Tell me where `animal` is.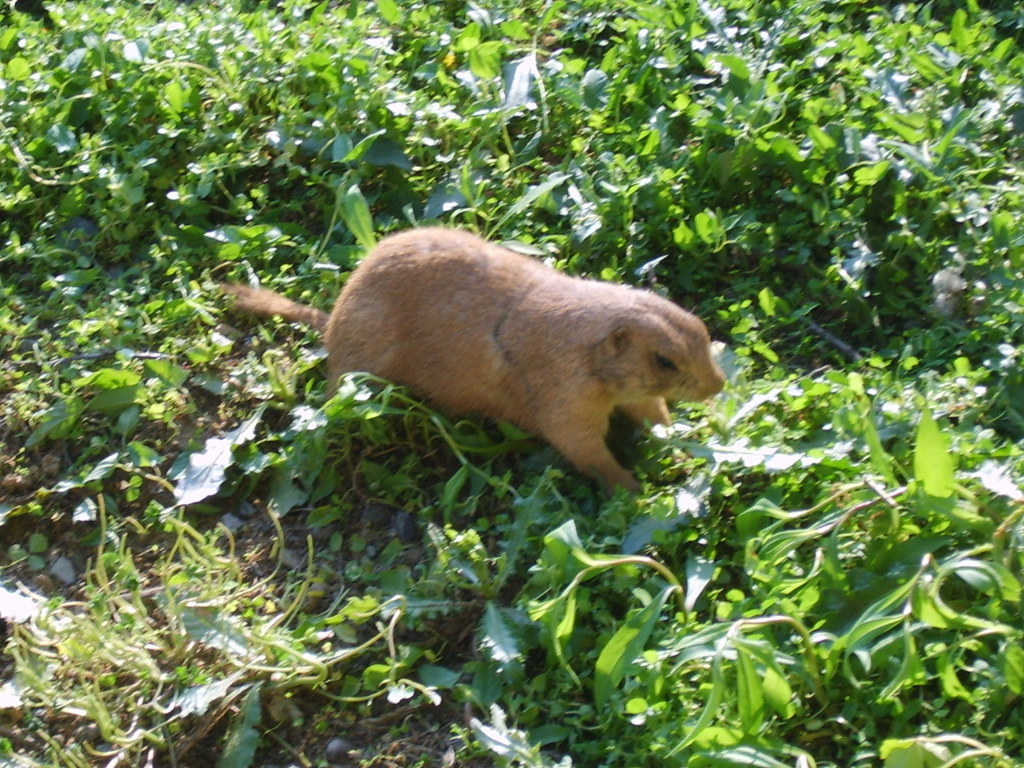
`animal` is at {"left": 218, "top": 219, "right": 722, "bottom": 505}.
